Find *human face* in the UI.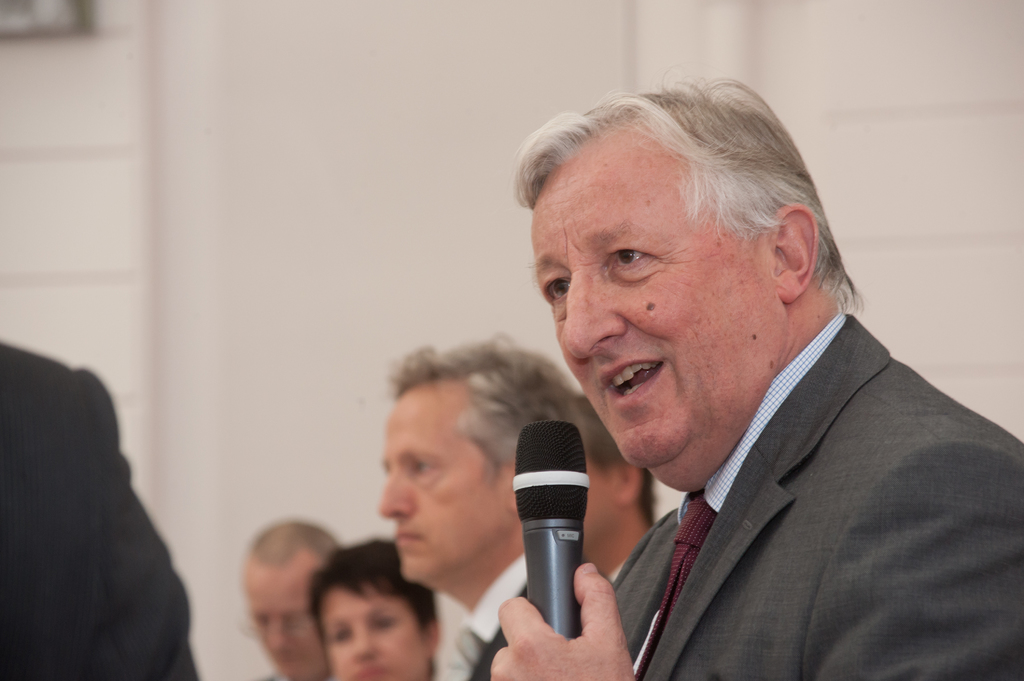
UI element at rect(321, 581, 420, 679).
